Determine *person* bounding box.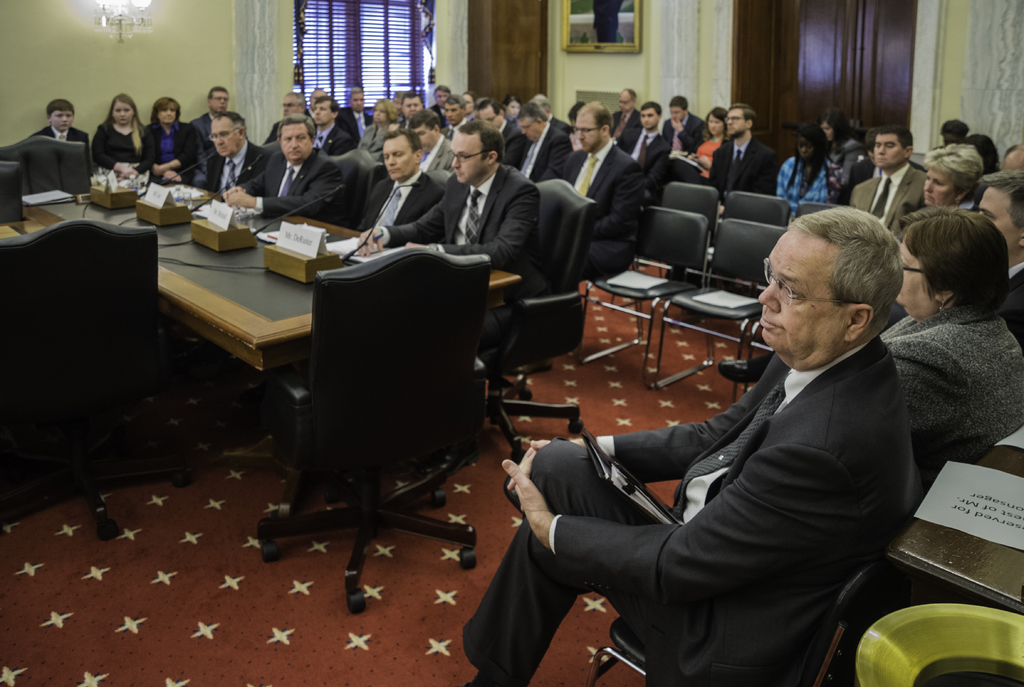
Determined: [512,211,913,684].
